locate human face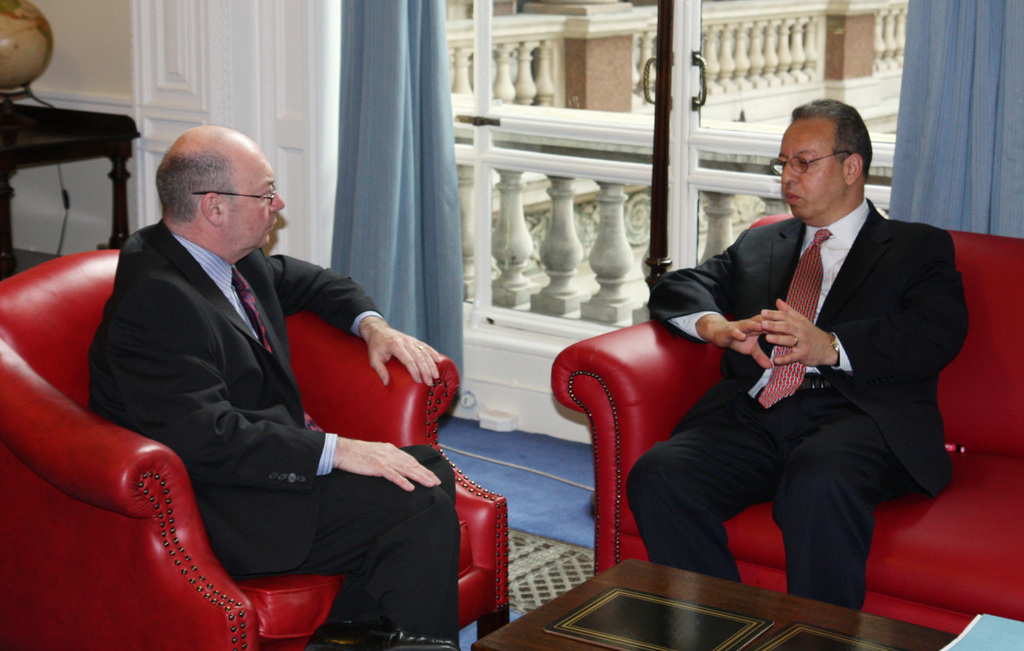
780,120,844,223
